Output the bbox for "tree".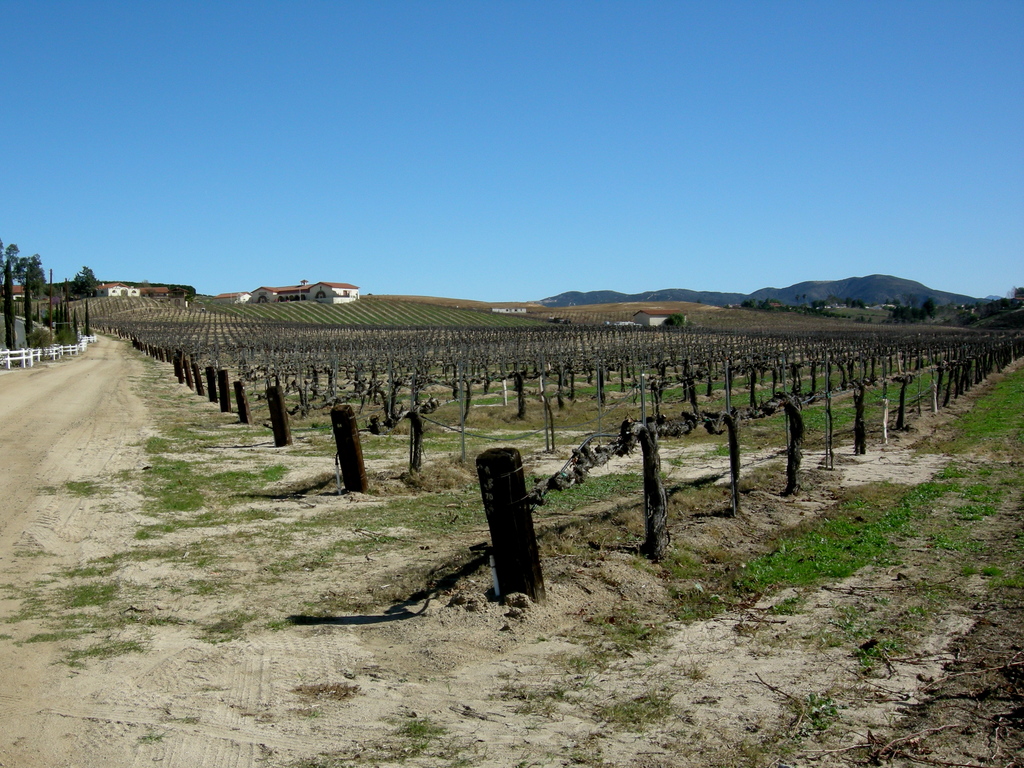
box(842, 297, 862, 311).
